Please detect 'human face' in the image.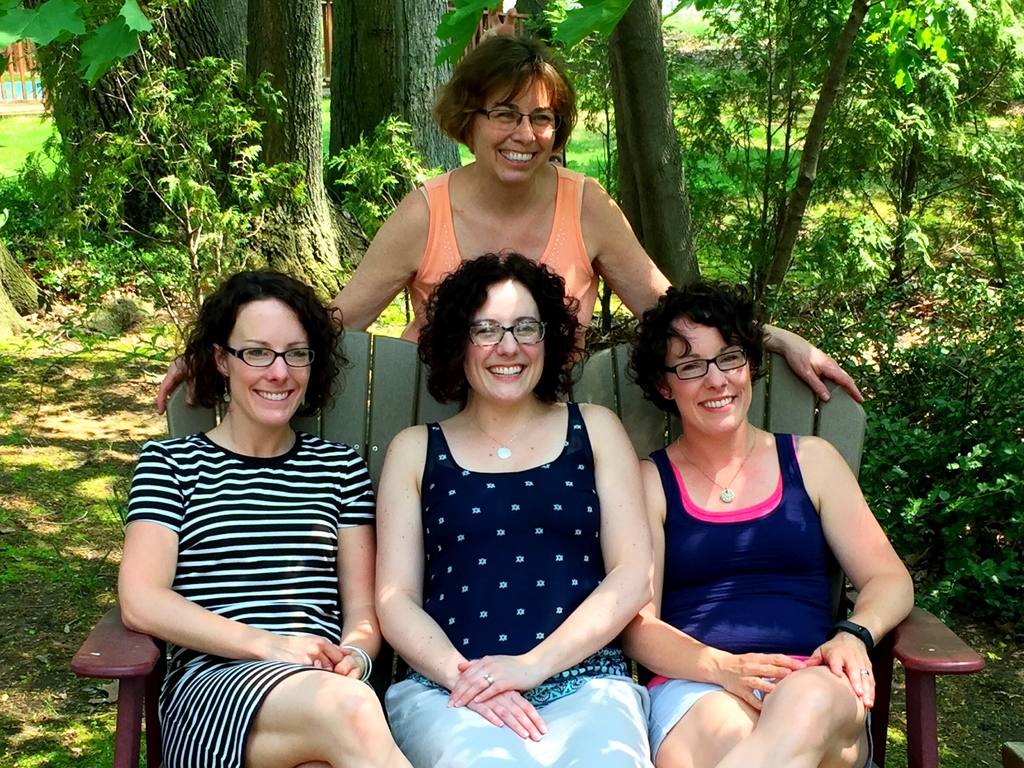
470:81:558:186.
